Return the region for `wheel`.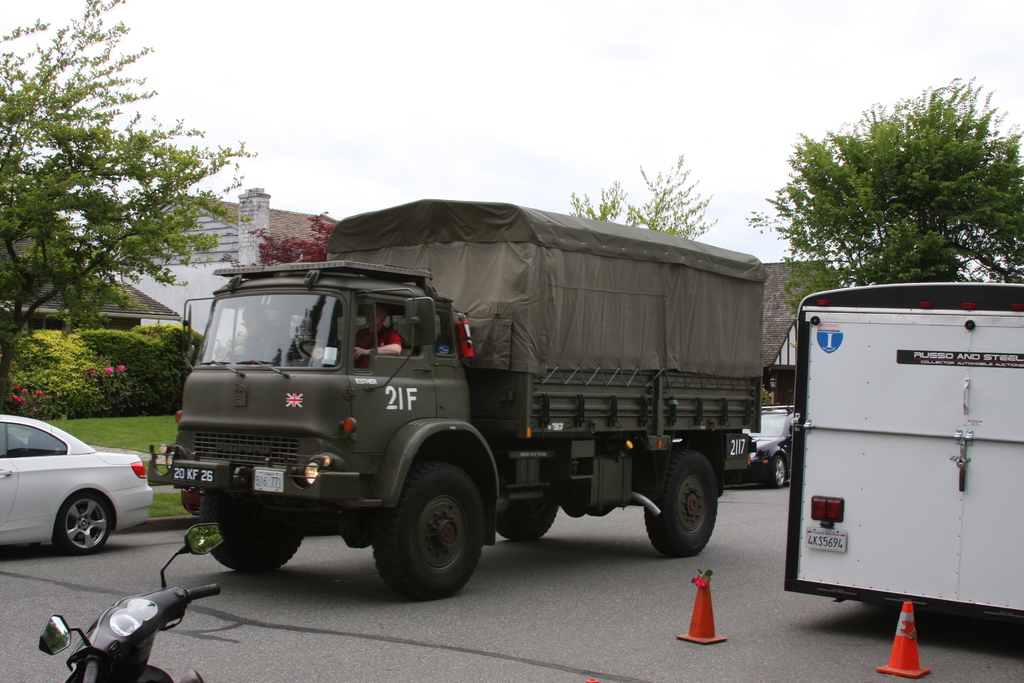
rect(58, 488, 109, 554).
